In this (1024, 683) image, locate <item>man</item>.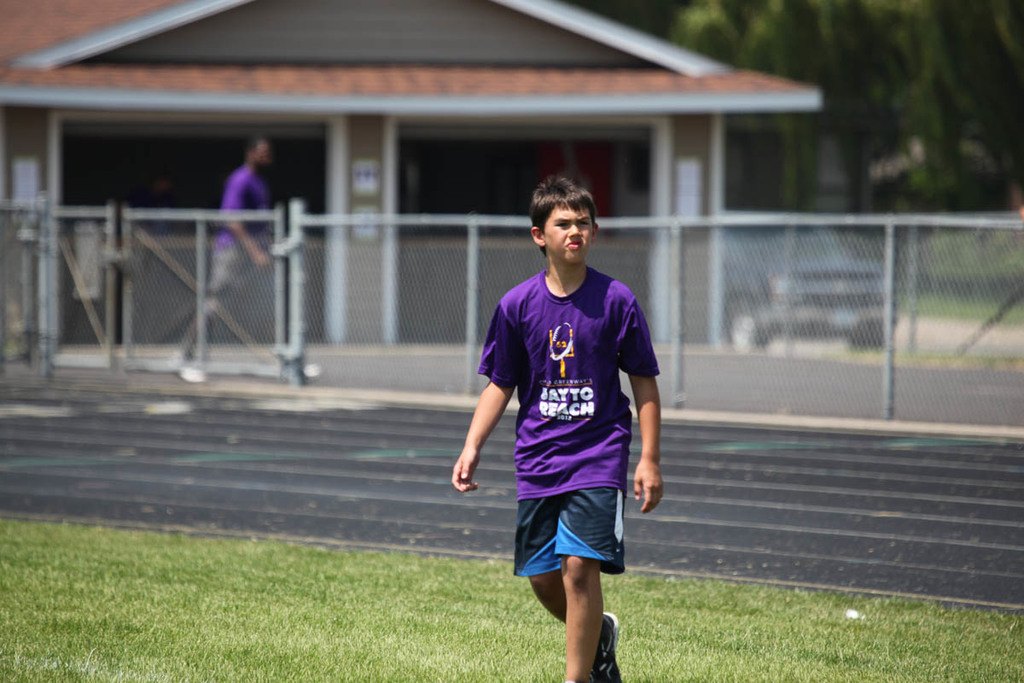
Bounding box: 177, 140, 328, 386.
